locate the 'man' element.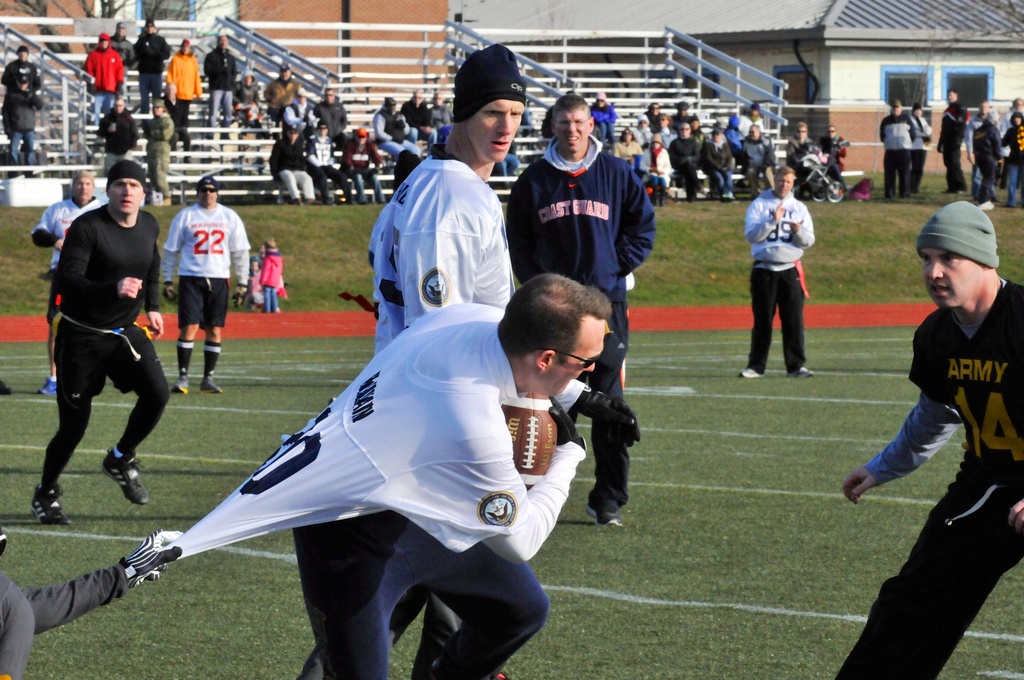
Element bbox: crop(260, 54, 309, 115).
